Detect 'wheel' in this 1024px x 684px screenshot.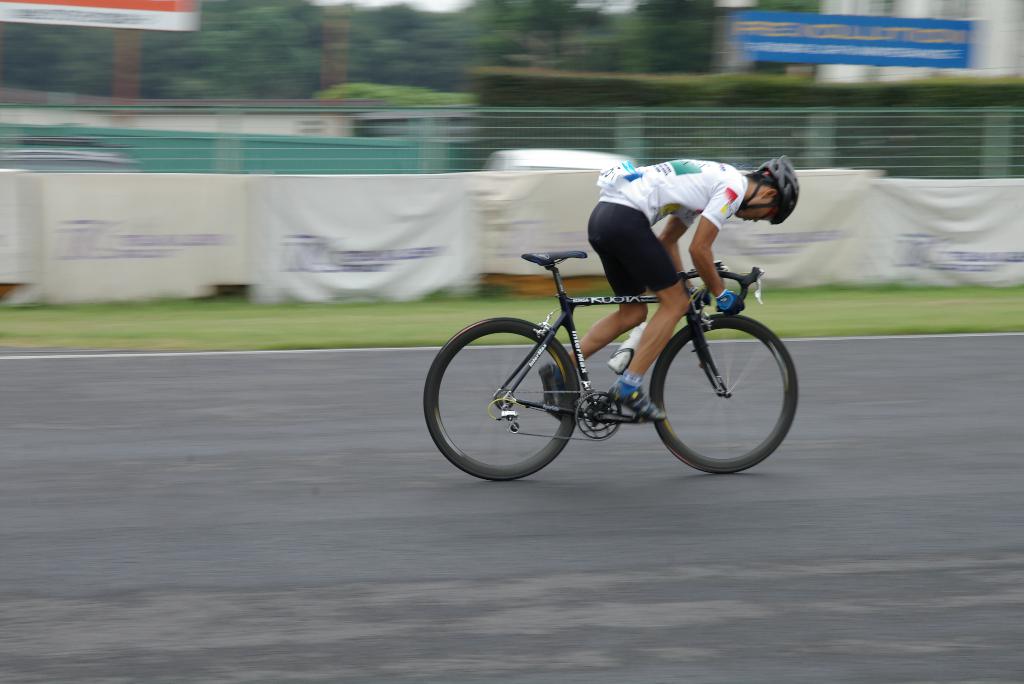
Detection: <bbox>649, 292, 778, 475</bbox>.
